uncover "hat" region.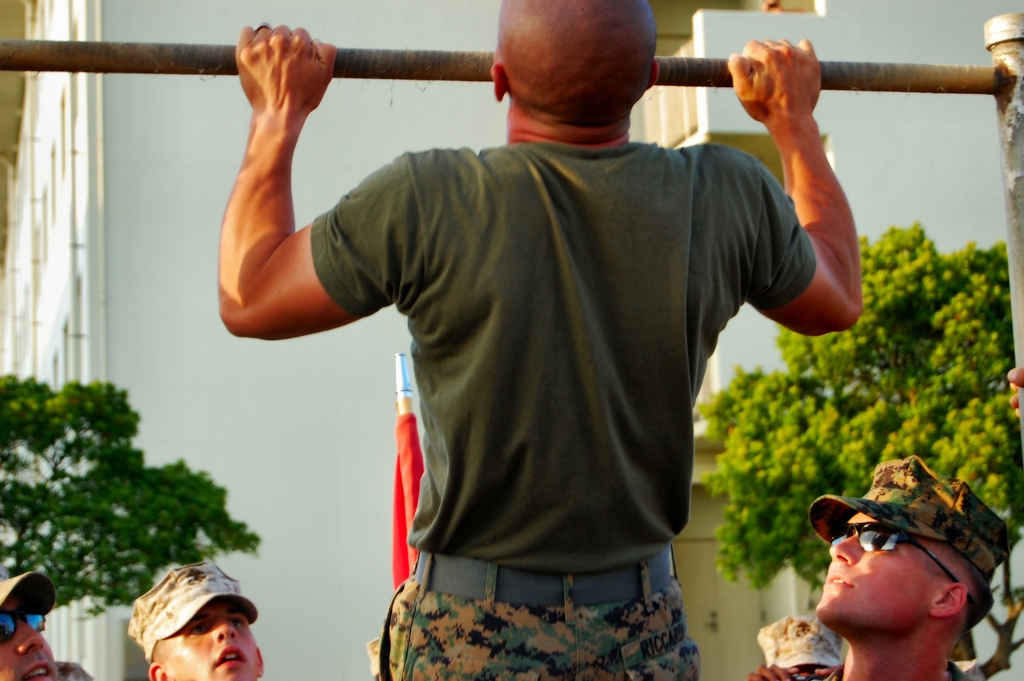
Uncovered: locate(0, 571, 54, 613).
